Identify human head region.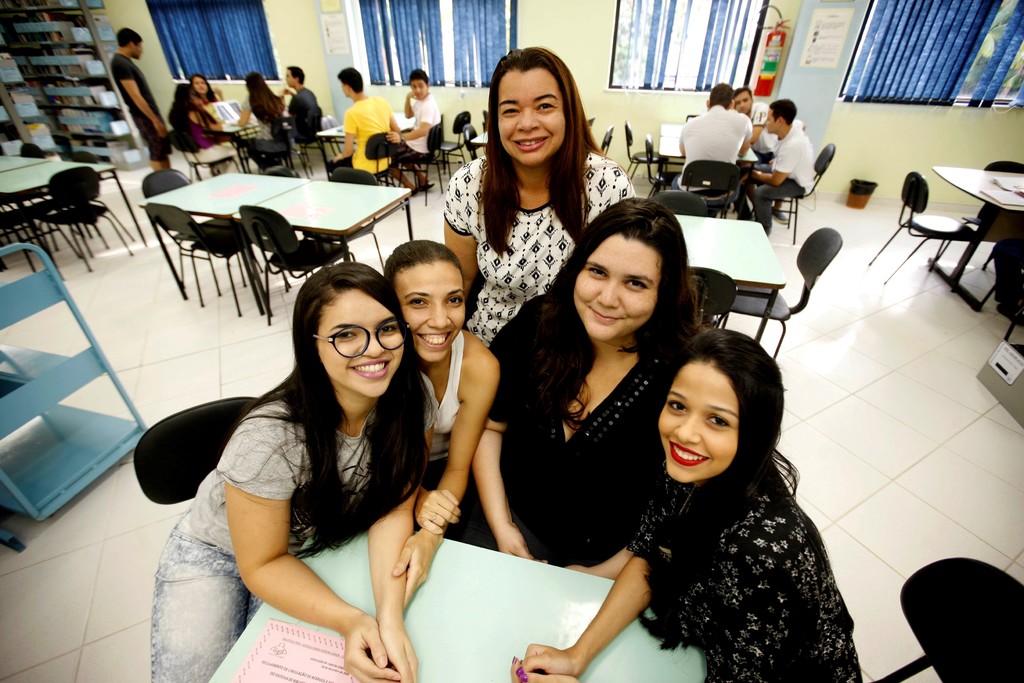
Region: crop(765, 99, 799, 133).
